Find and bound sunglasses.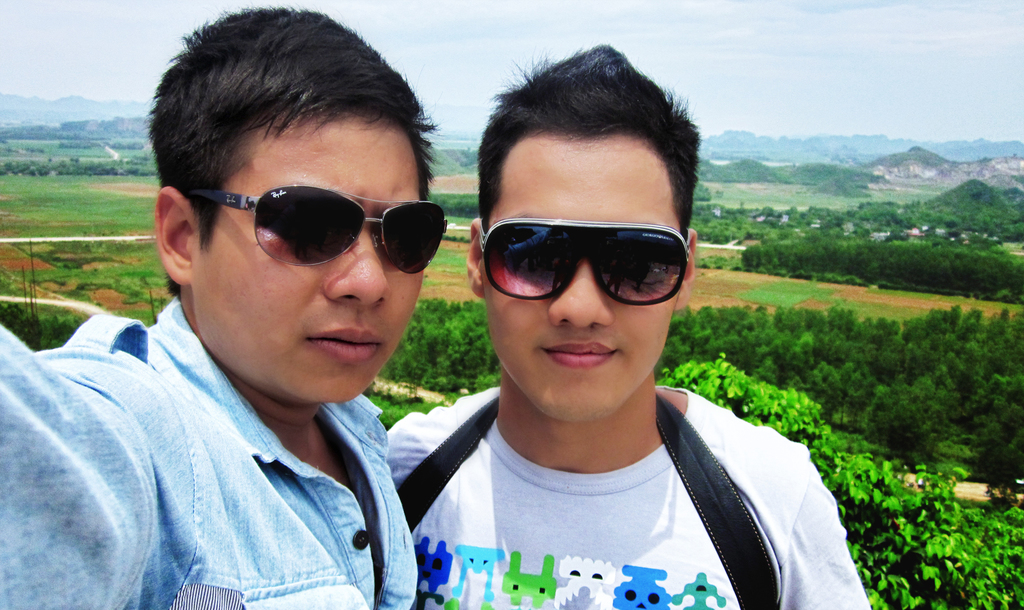
Bound: Rect(480, 217, 689, 306).
